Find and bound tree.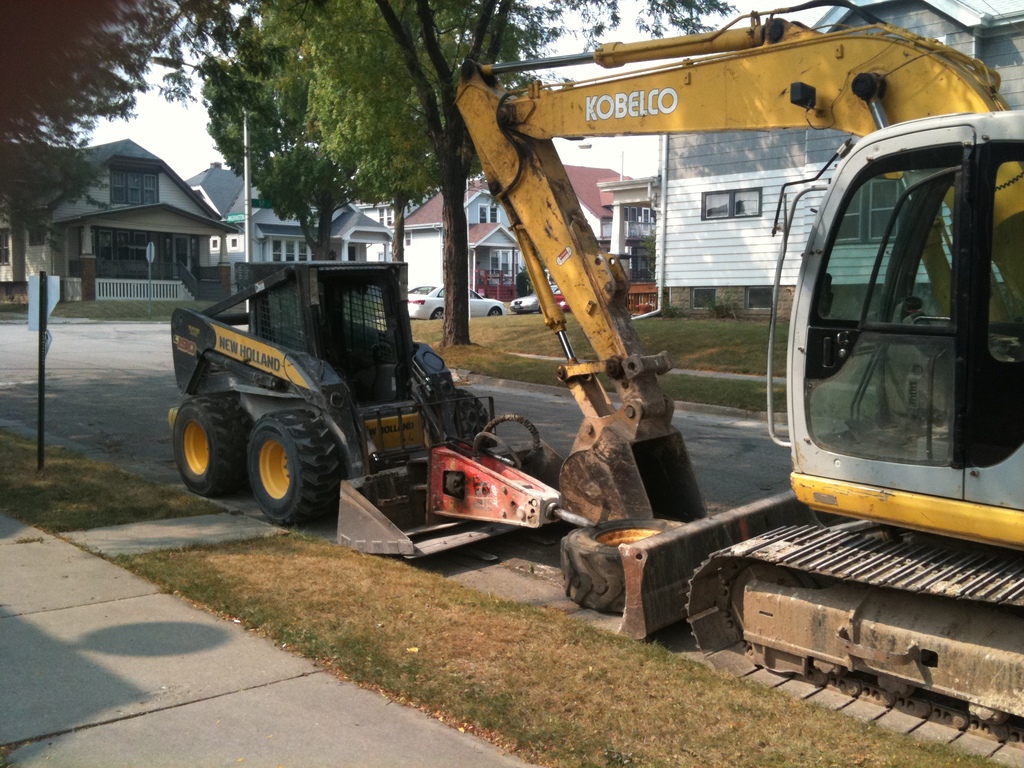
Bound: box=[0, 0, 193, 230].
